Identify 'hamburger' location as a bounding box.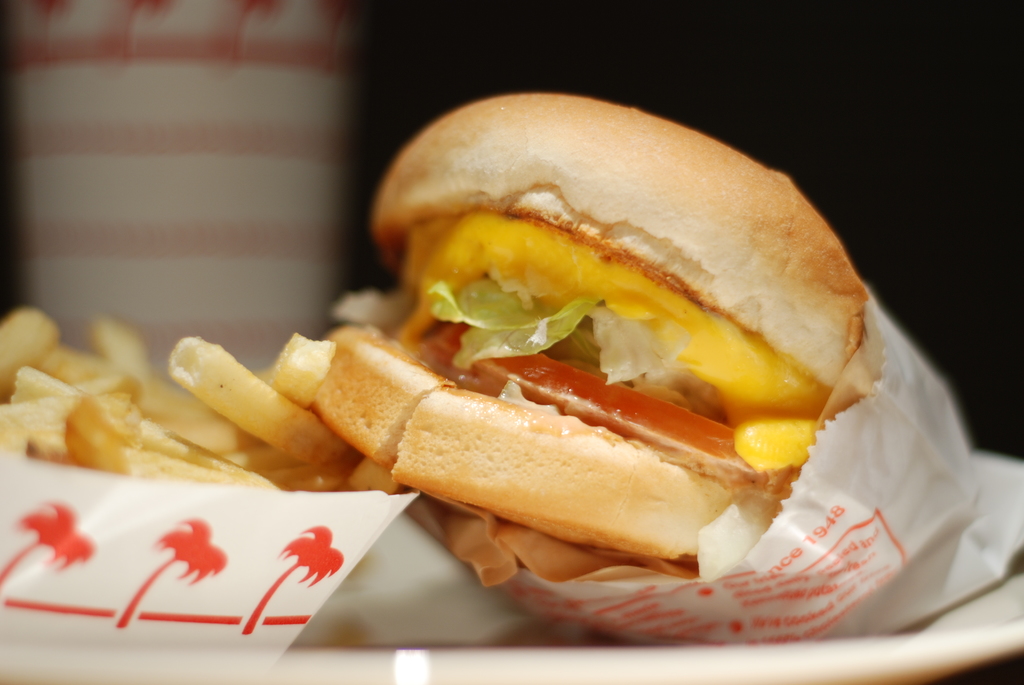
[275, 93, 868, 585].
